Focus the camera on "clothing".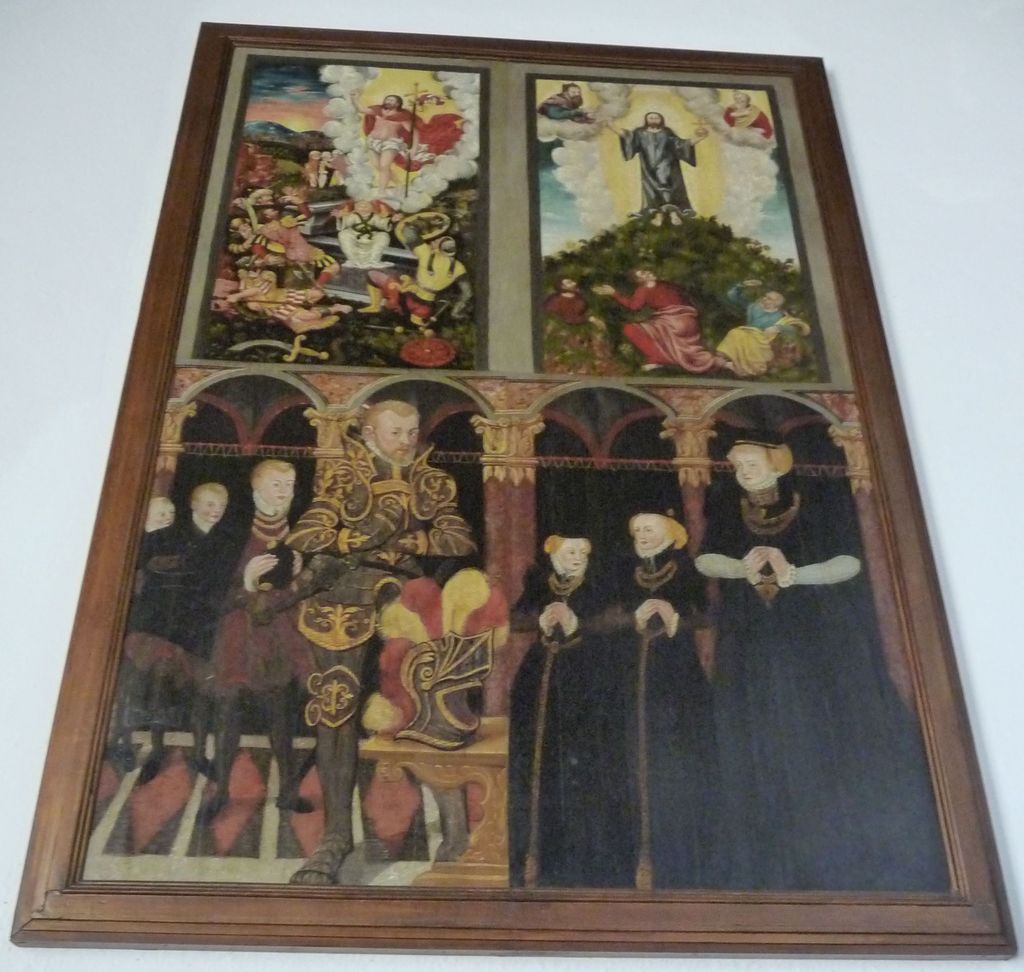
Focus region: (359, 101, 426, 159).
